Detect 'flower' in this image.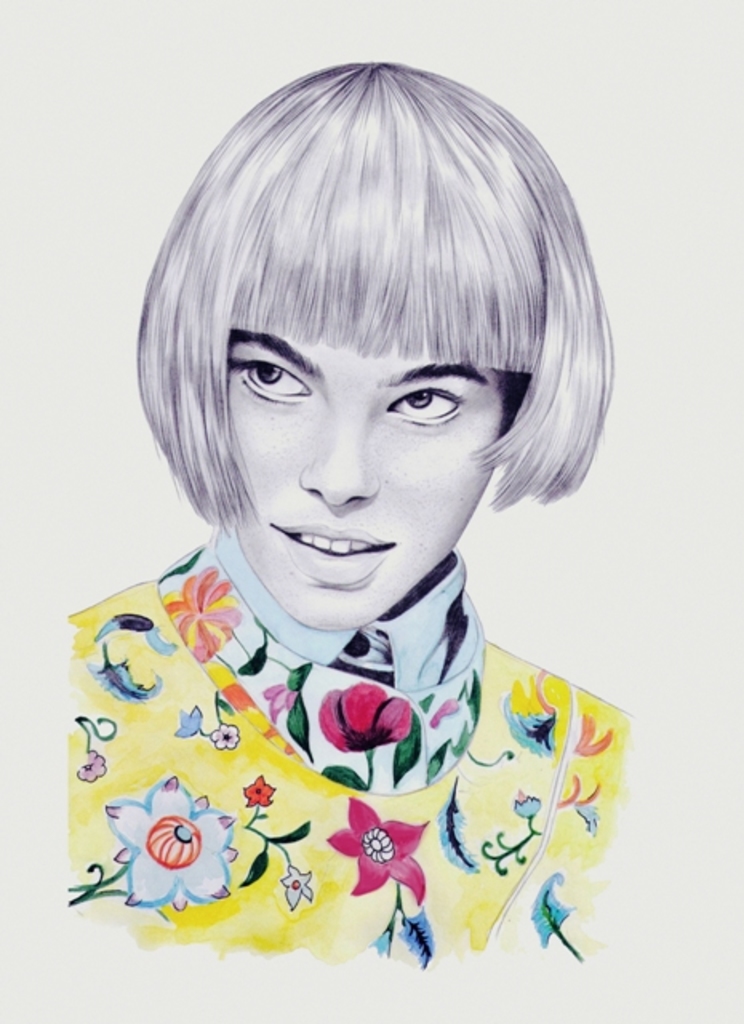
Detection: select_region(205, 720, 238, 754).
